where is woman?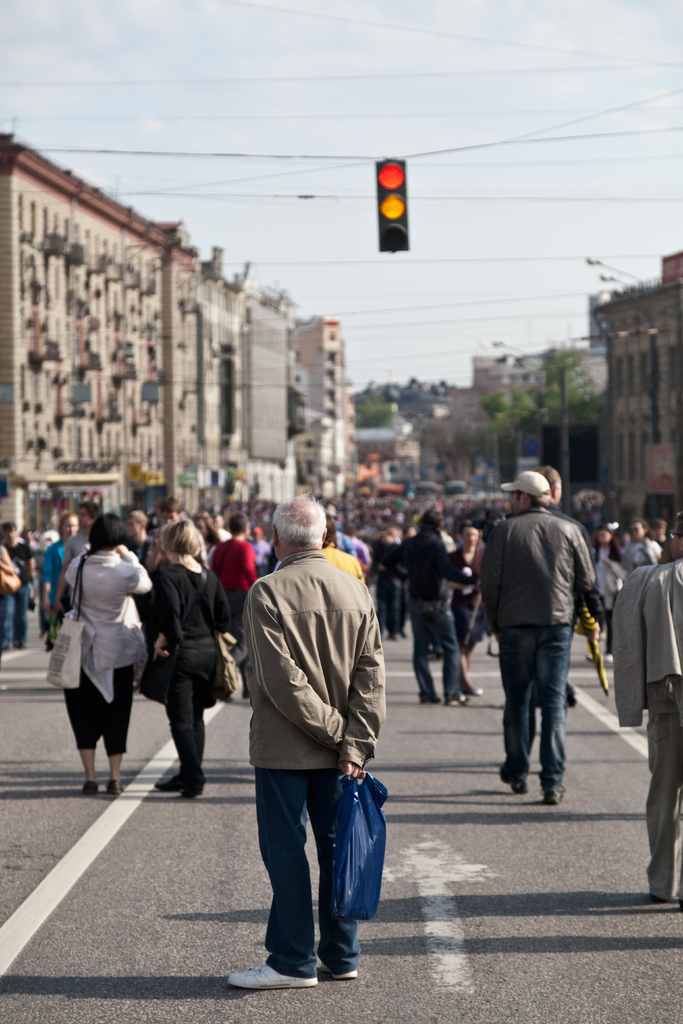
crop(589, 521, 627, 658).
